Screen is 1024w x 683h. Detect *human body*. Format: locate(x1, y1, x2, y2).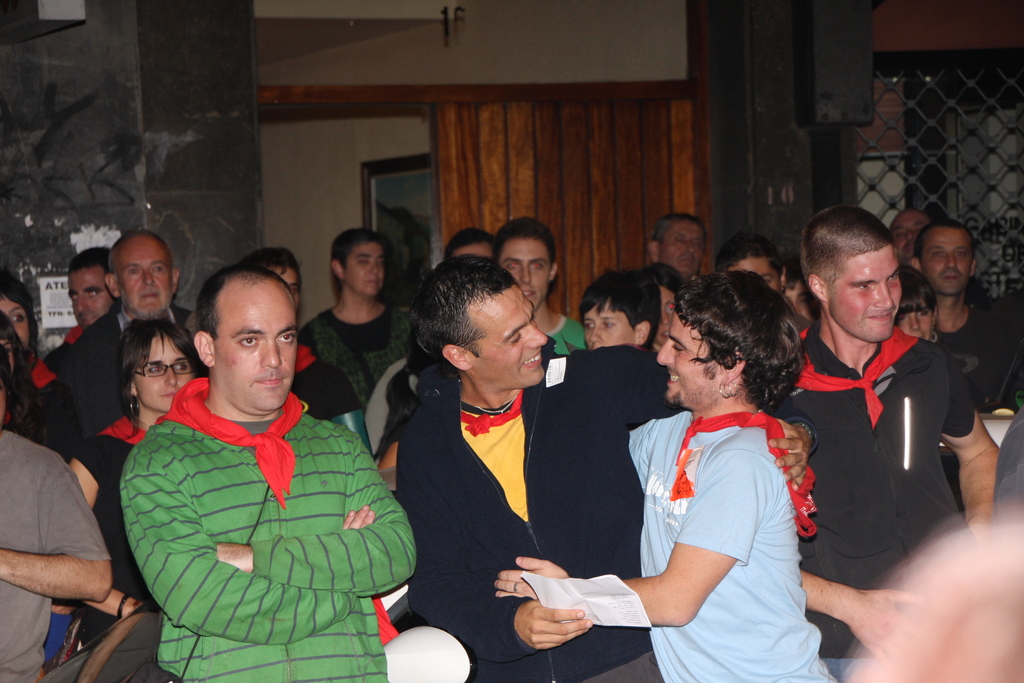
locate(938, 293, 1019, 420).
